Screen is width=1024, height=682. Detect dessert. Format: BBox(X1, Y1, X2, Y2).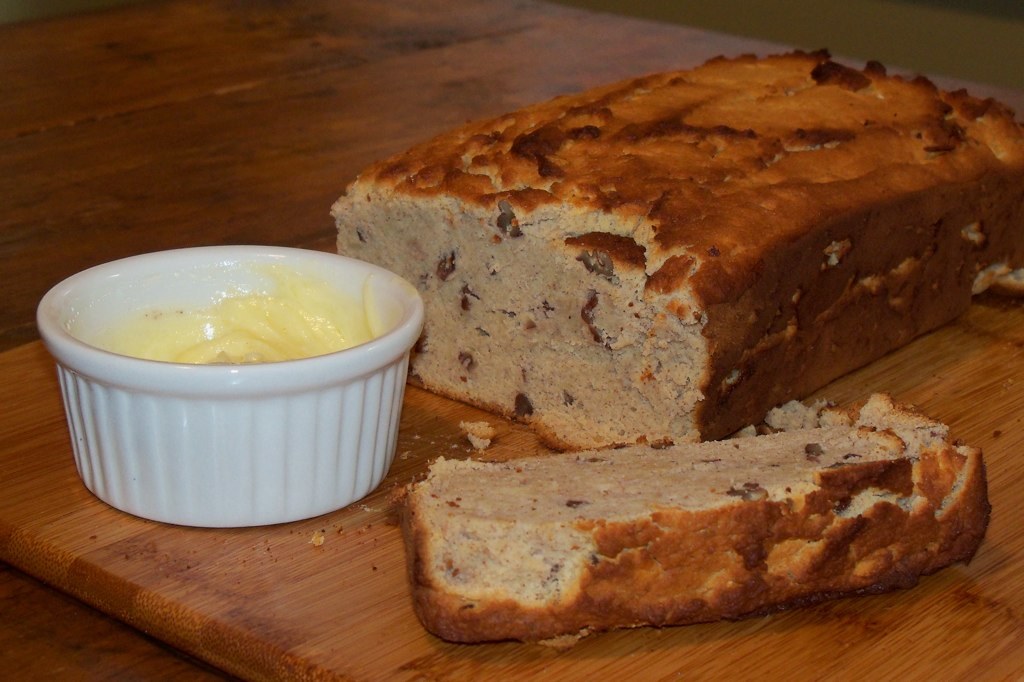
BBox(399, 396, 989, 638).
